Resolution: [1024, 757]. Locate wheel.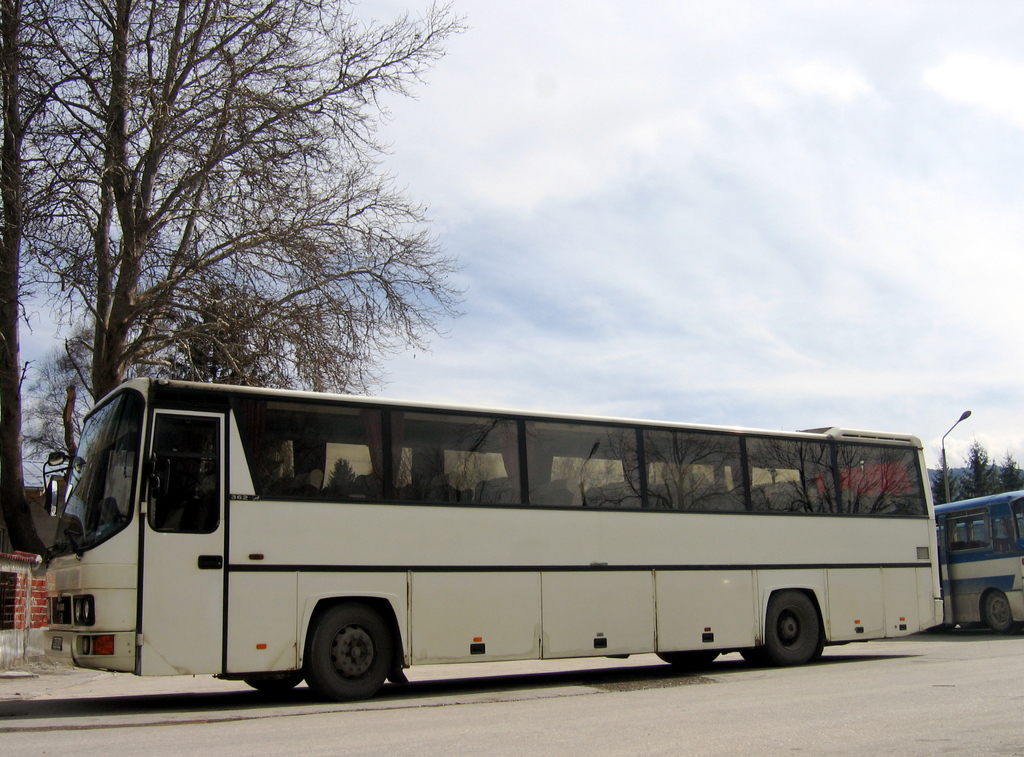
detection(315, 598, 399, 699).
